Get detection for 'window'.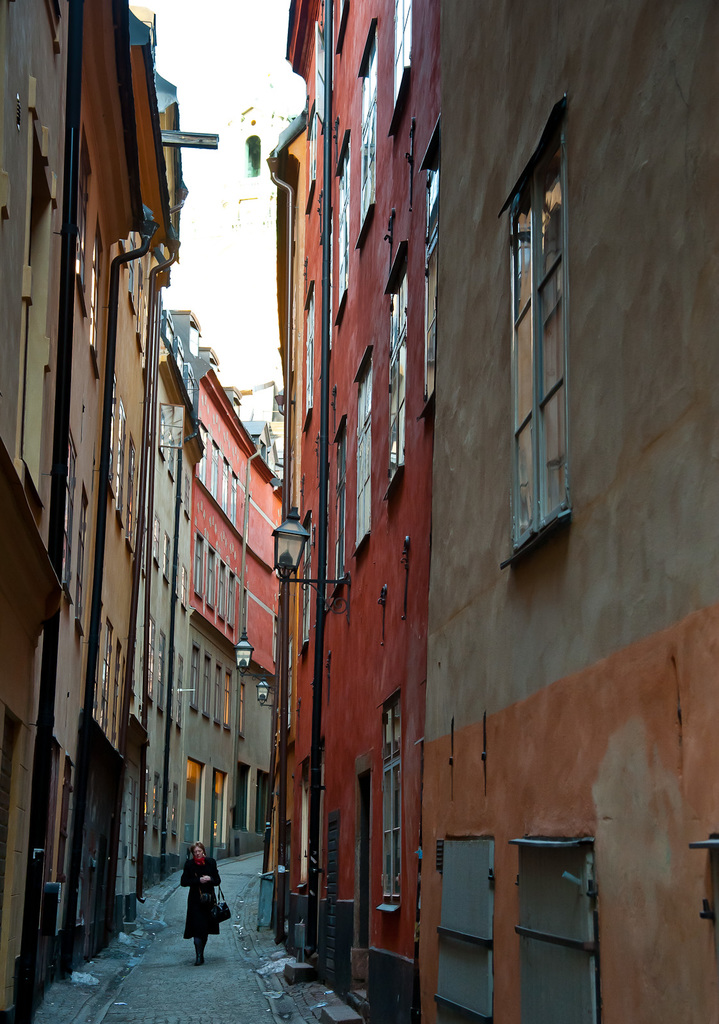
Detection: rect(190, 540, 202, 590).
